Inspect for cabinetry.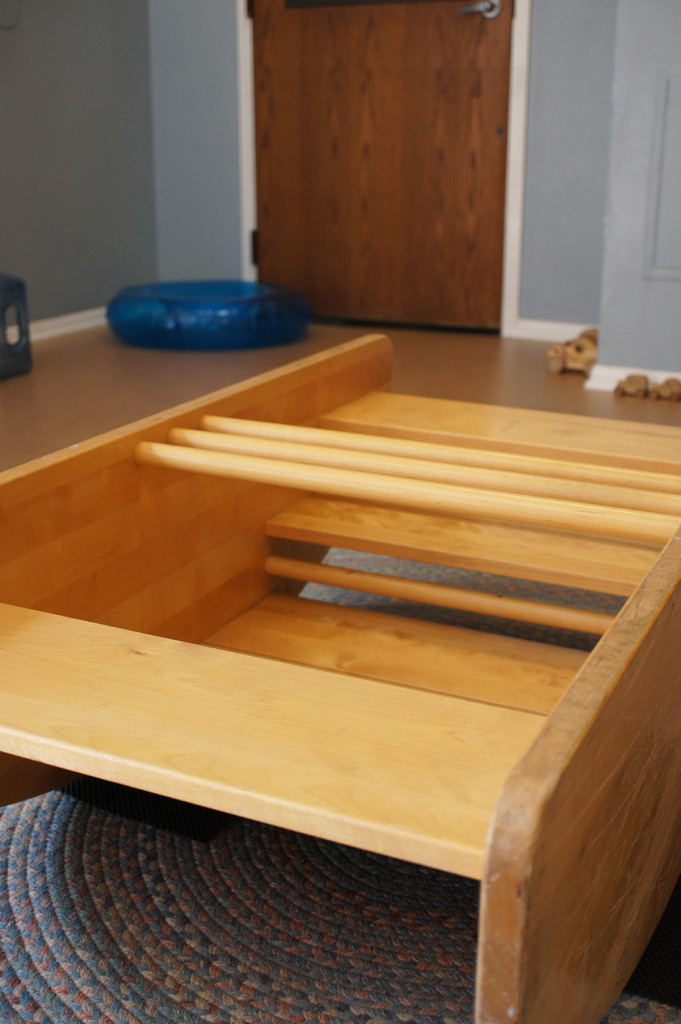
Inspection: bbox=(0, 339, 680, 1023).
